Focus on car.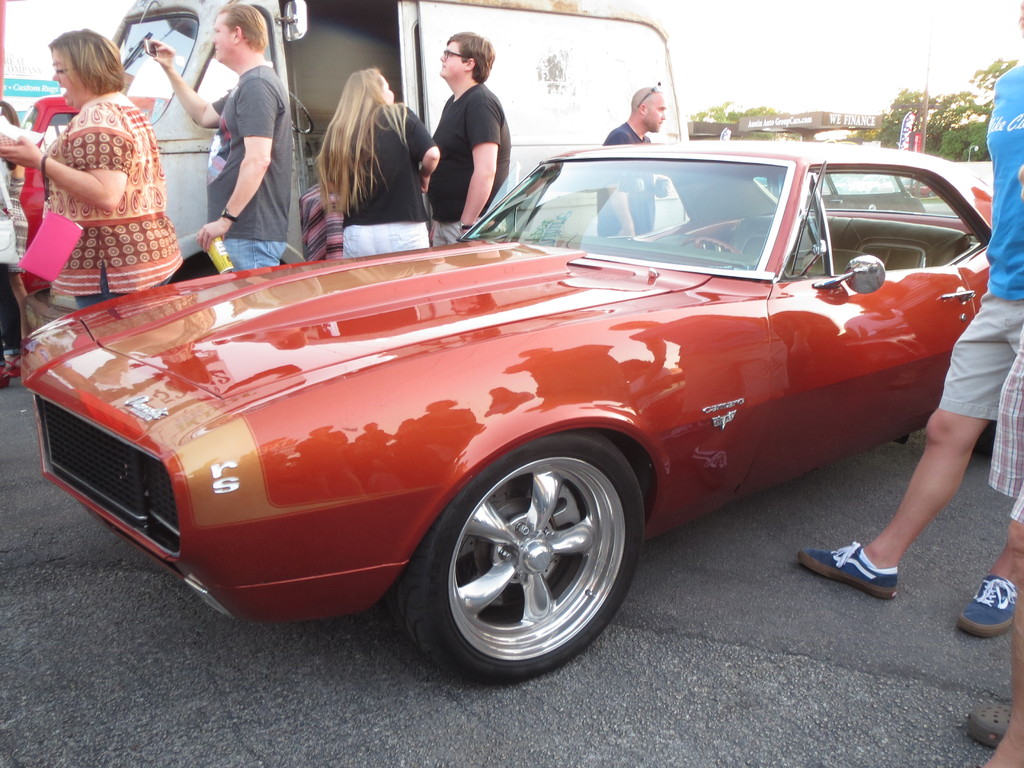
Focused at [left=13, top=98, right=163, bottom=304].
